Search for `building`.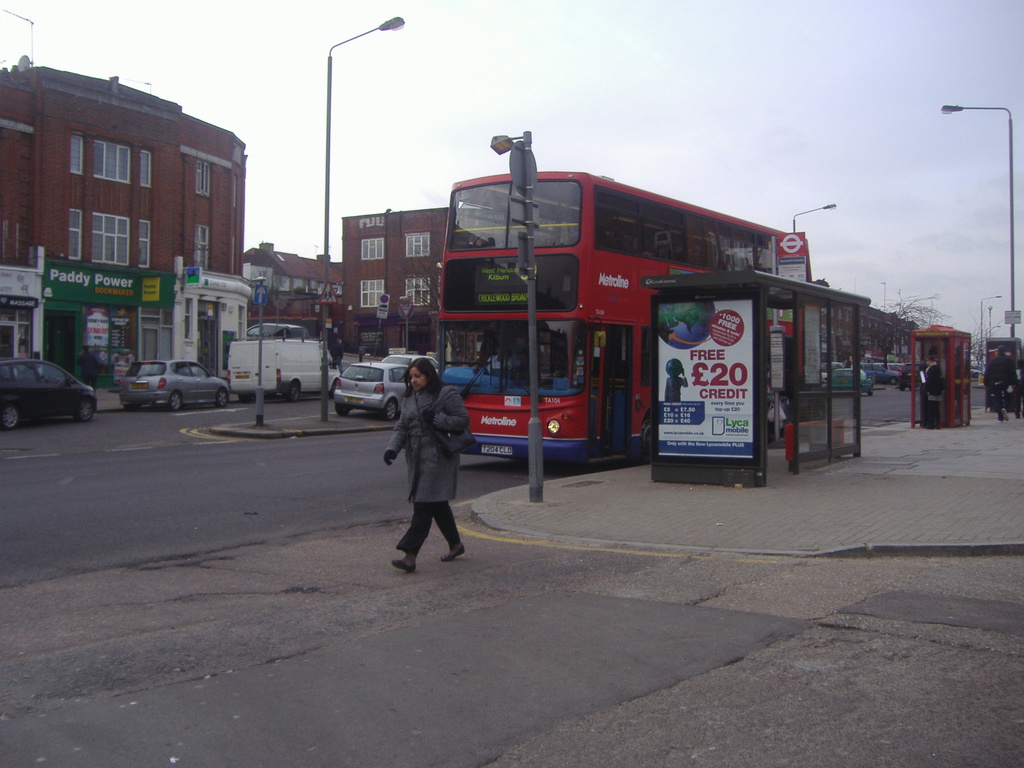
Found at <box>344,207,451,356</box>.
